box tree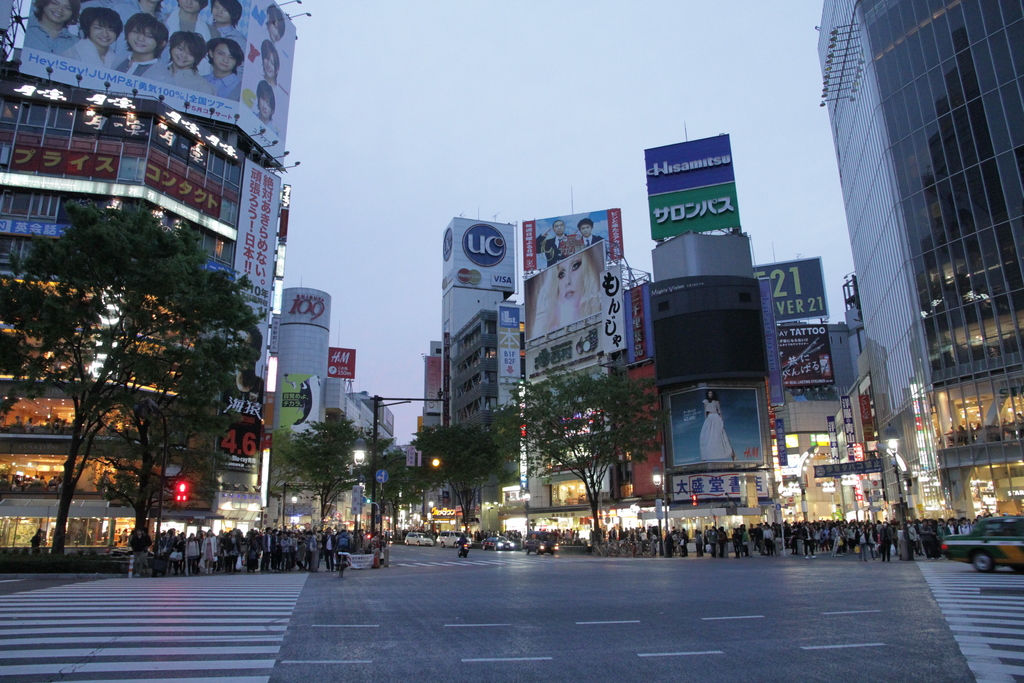
(109, 376, 276, 564)
